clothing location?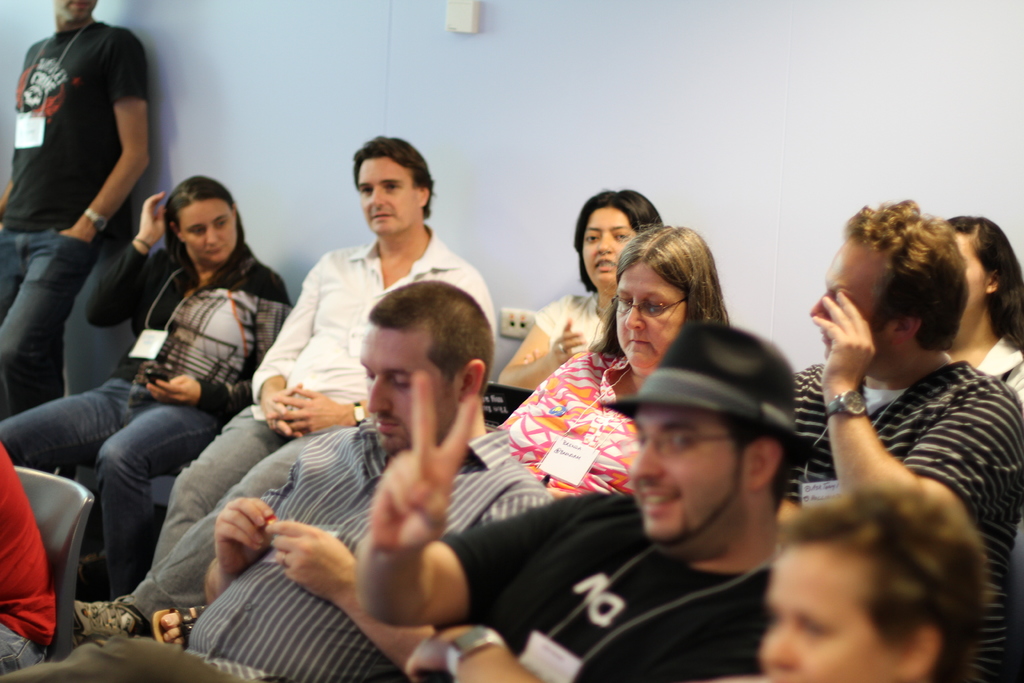
select_region(520, 286, 609, 389)
